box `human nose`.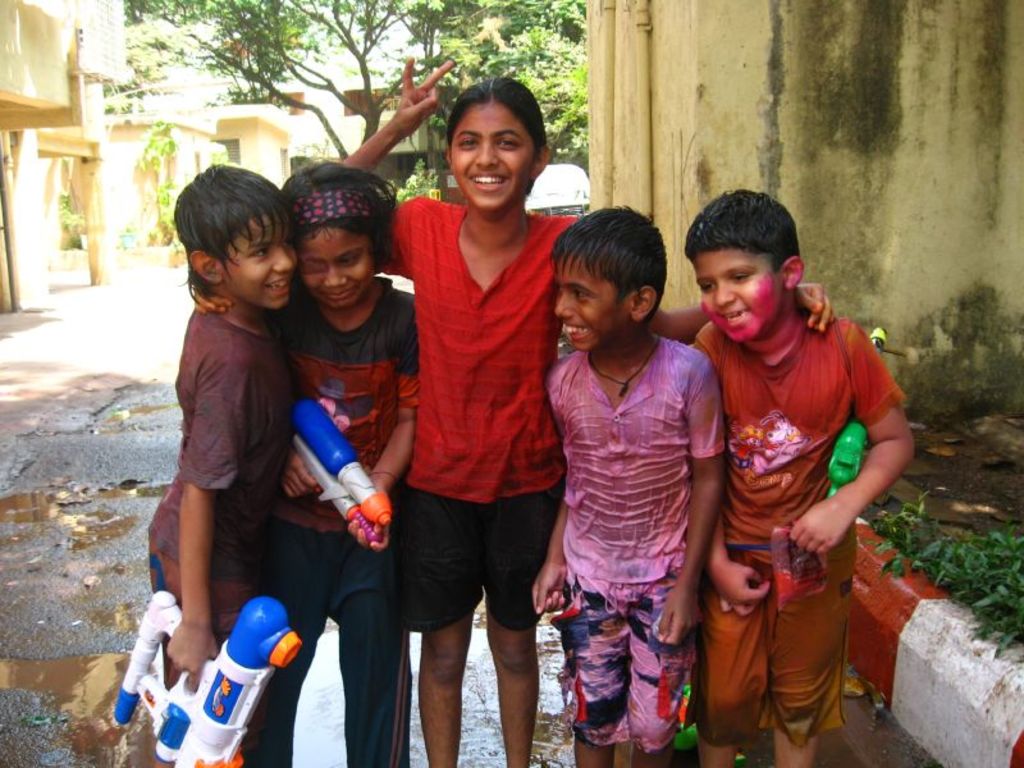
324:268:346:291.
